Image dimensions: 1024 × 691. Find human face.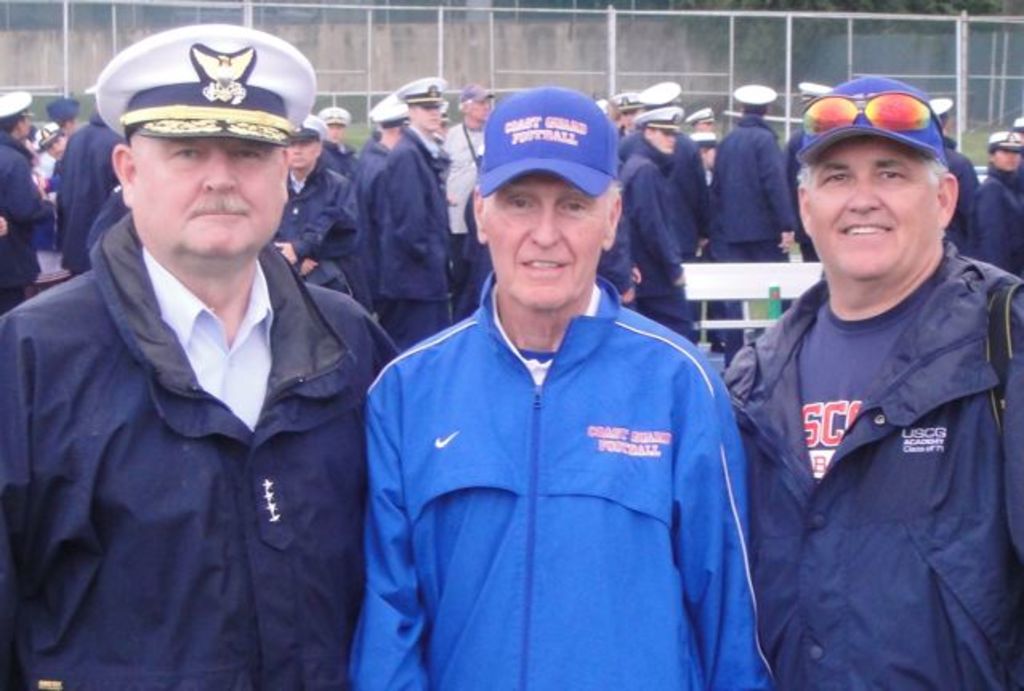
l=694, t=119, r=716, b=133.
